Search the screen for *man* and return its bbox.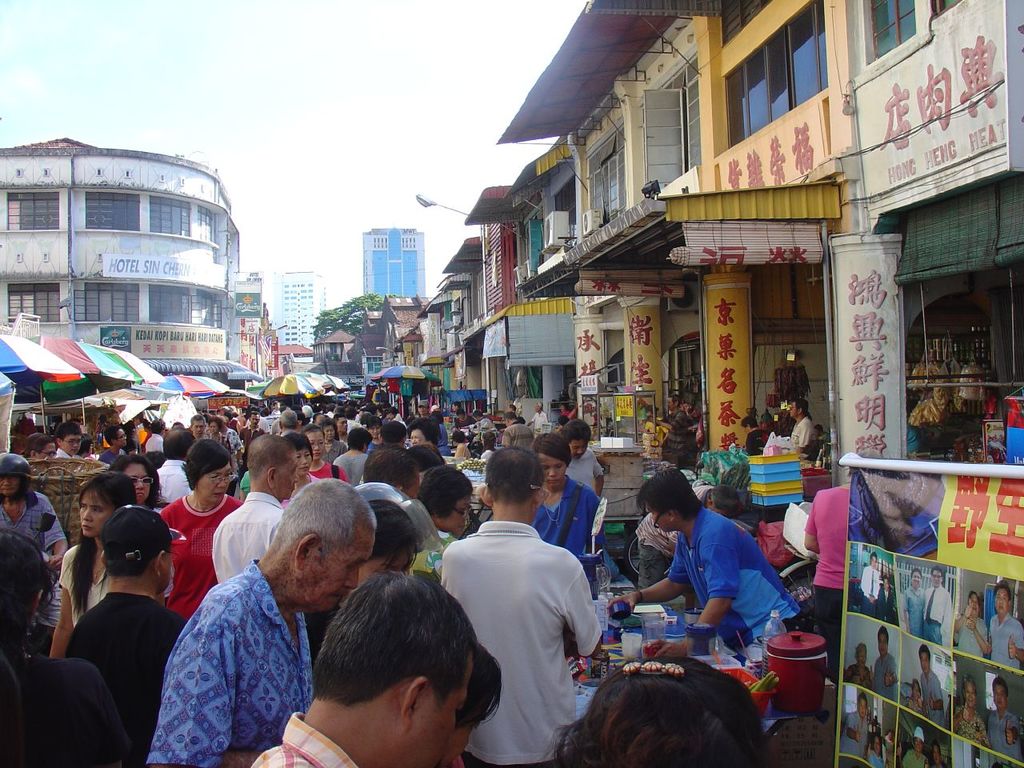
Found: BBox(862, 550, 878, 618).
